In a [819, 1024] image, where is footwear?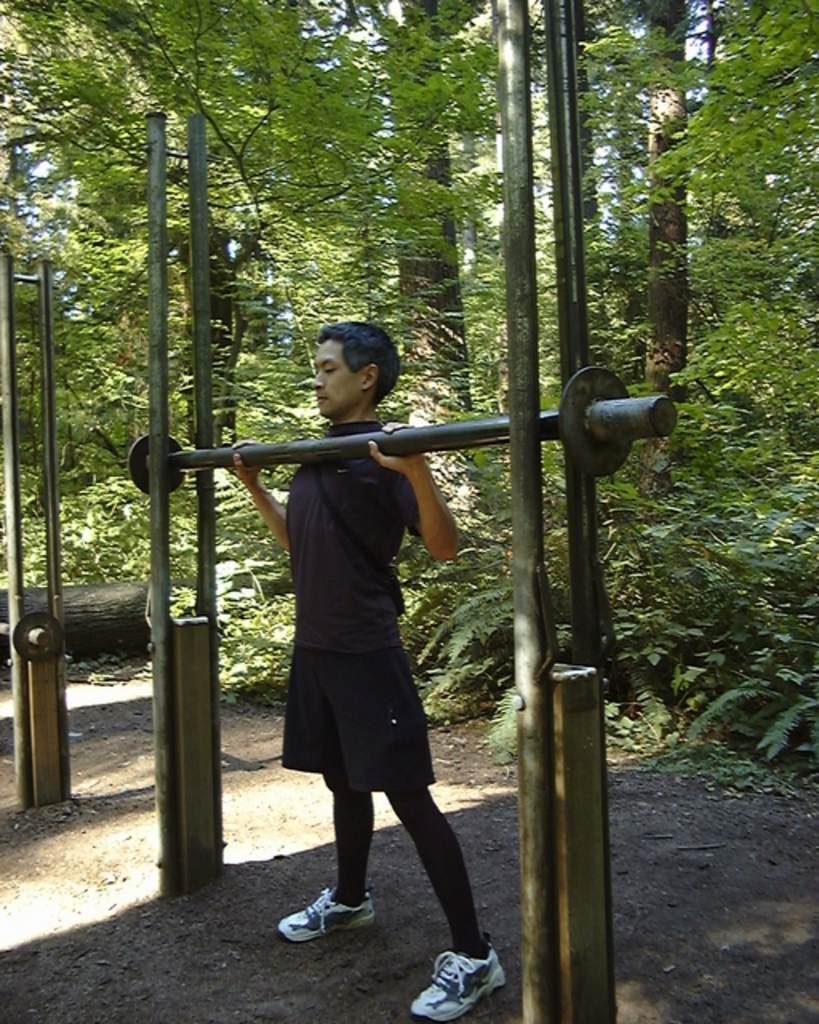
[282, 886, 386, 941].
